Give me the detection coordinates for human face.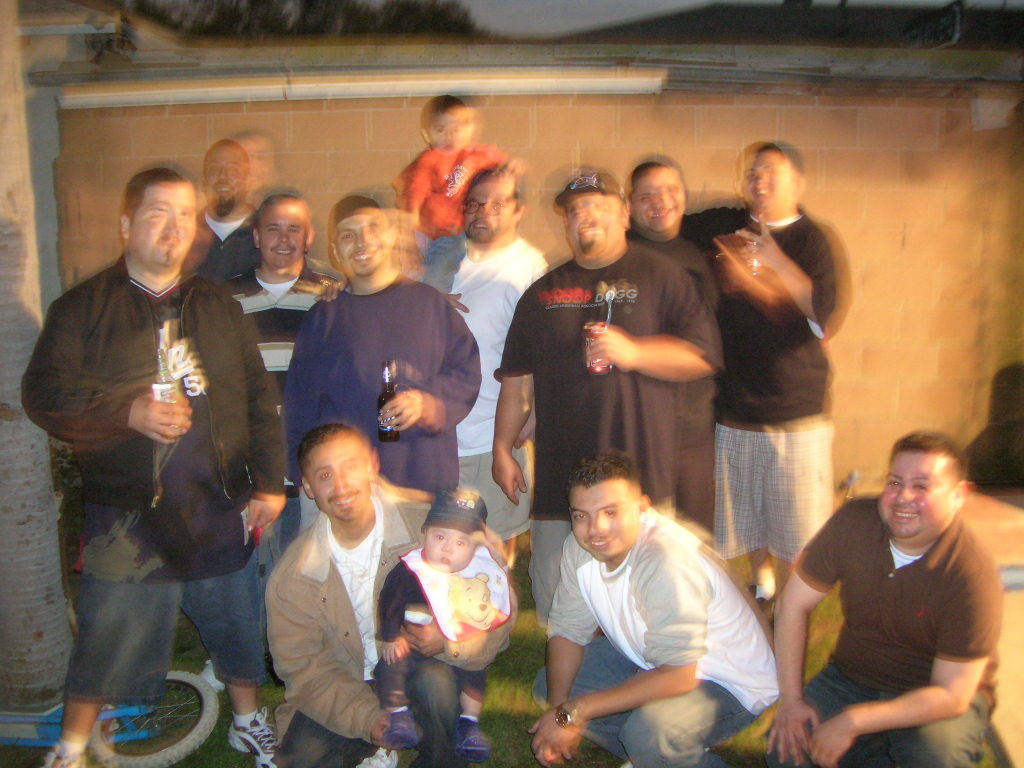
<region>203, 148, 246, 210</region>.
